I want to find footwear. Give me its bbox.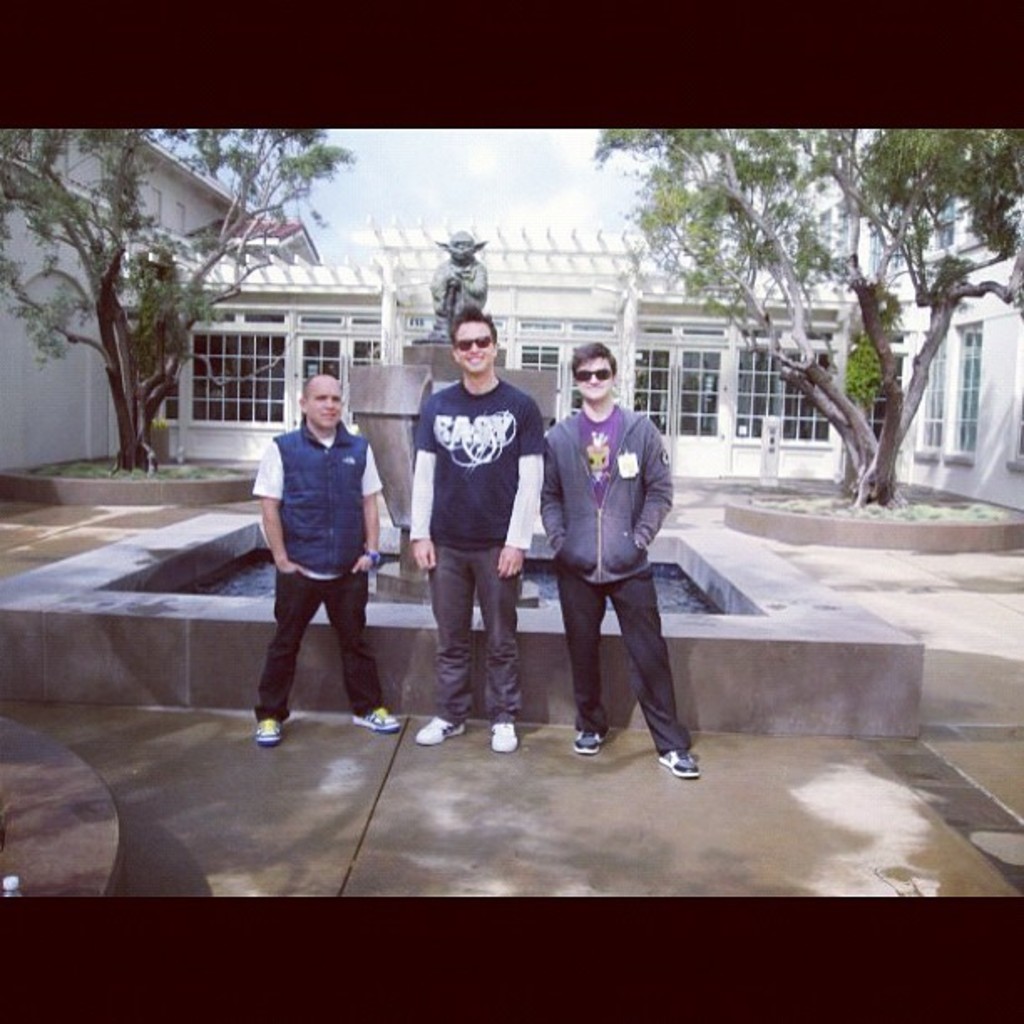
bbox=(256, 716, 281, 746).
